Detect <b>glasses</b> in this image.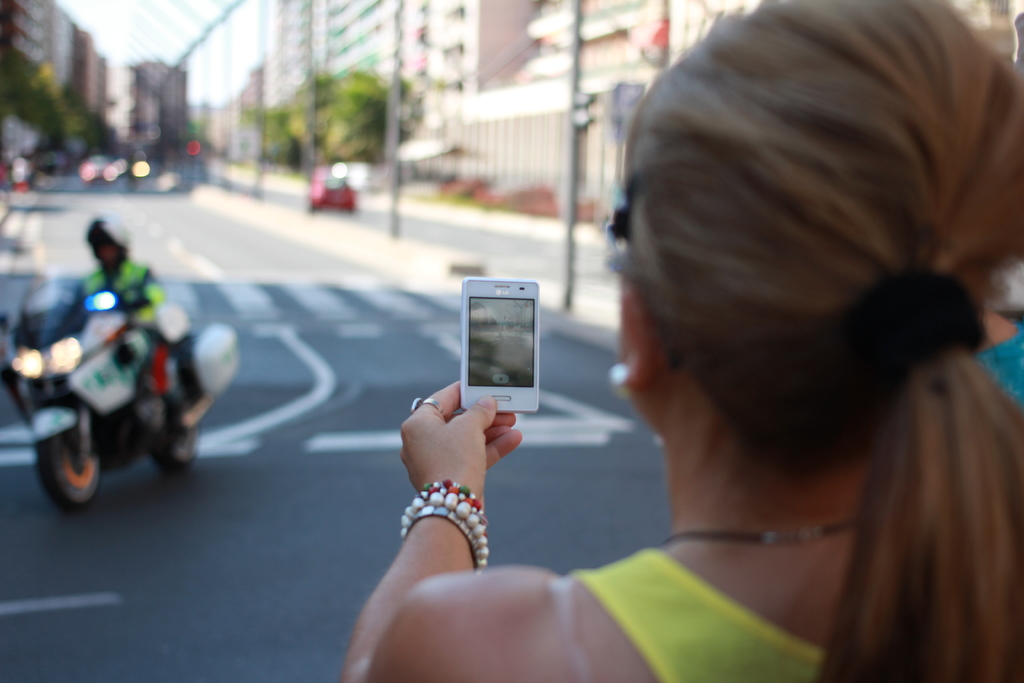
Detection: <bbox>602, 216, 640, 283</bbox>.
